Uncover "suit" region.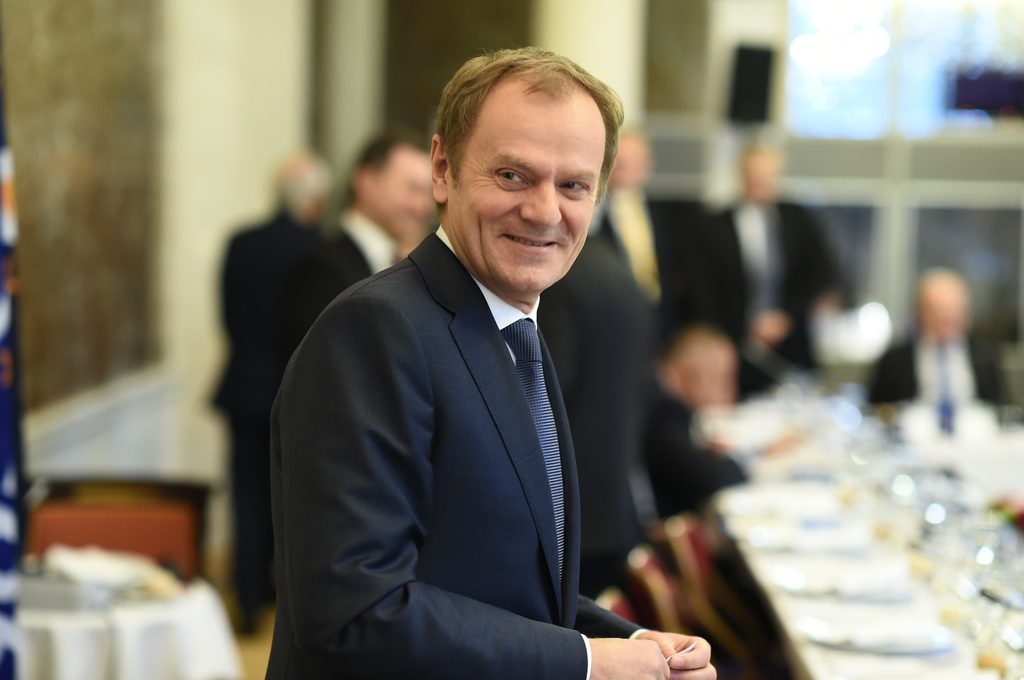
Uncovered: BBox(199, 214, 309, 622).
